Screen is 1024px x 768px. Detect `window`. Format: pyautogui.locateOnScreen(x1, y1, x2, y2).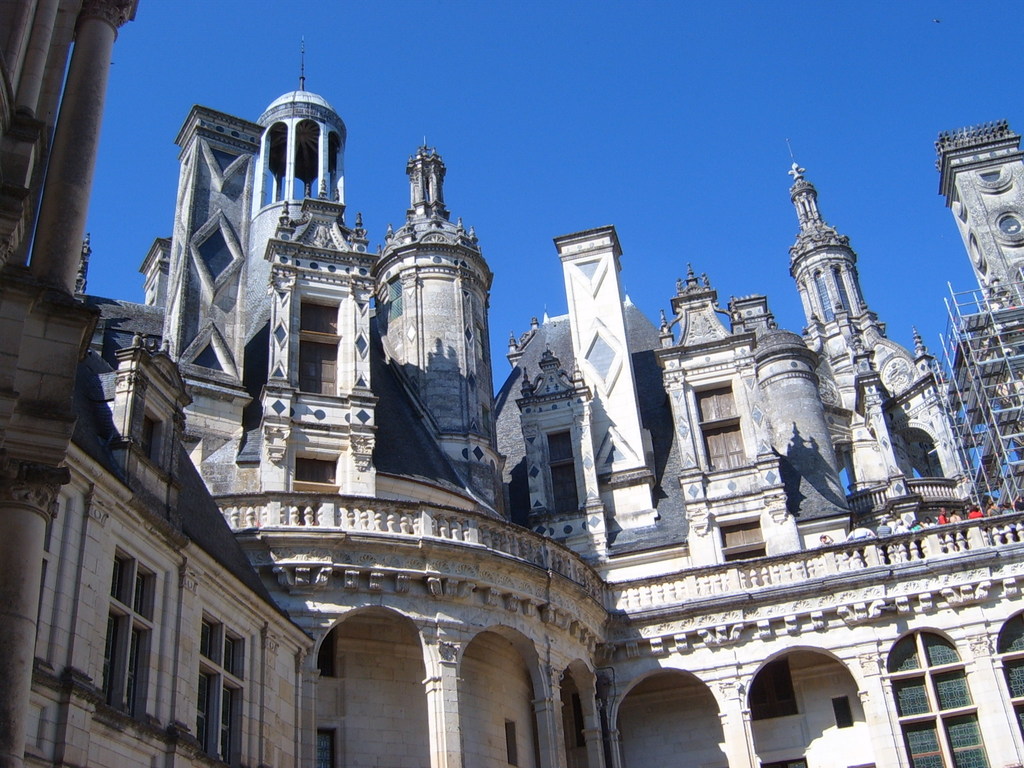
pyautogui.locateOnScreen(996, 601, 1023, 737).
